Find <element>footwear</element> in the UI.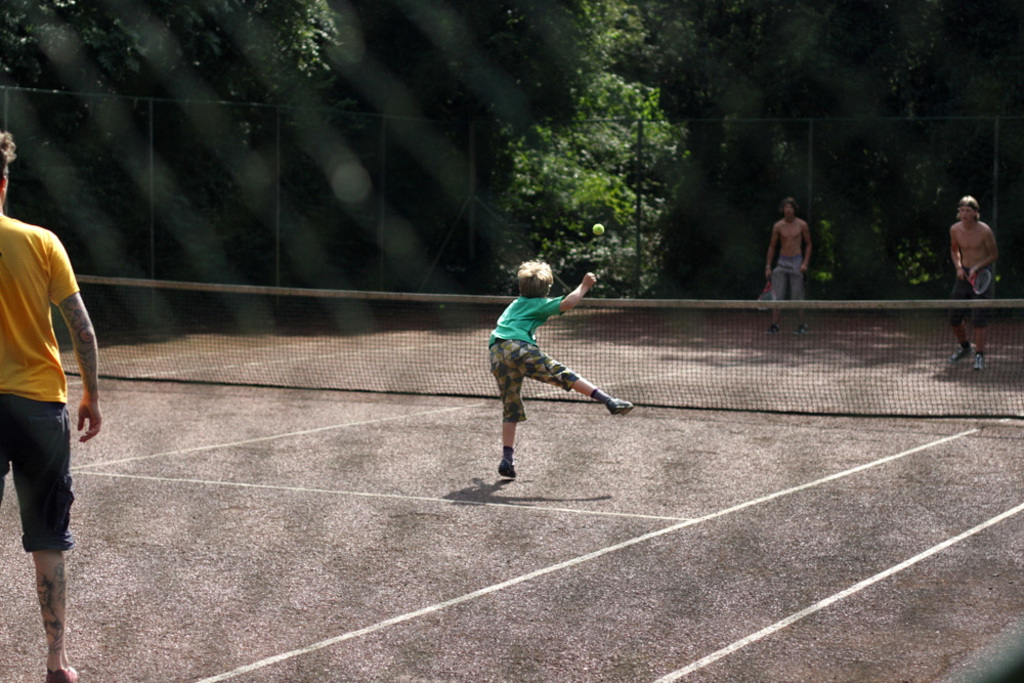
UI element at x1=768 y1=325 x2=779 y2=336.
